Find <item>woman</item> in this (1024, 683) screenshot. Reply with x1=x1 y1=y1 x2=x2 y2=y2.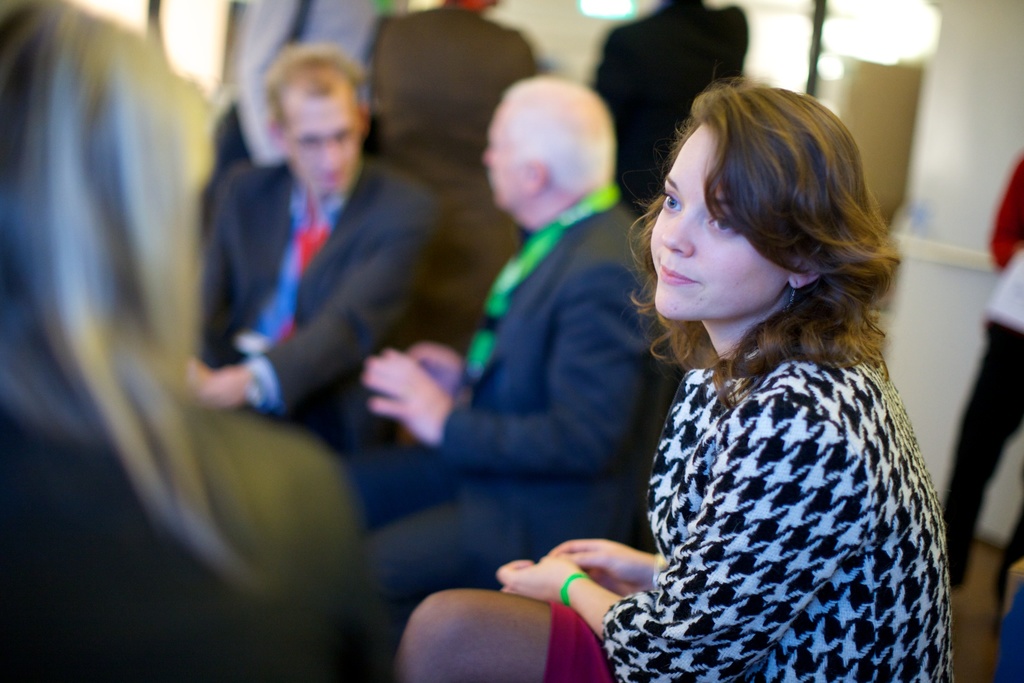
x1=497 y1=87 x2=959 y2=670.
